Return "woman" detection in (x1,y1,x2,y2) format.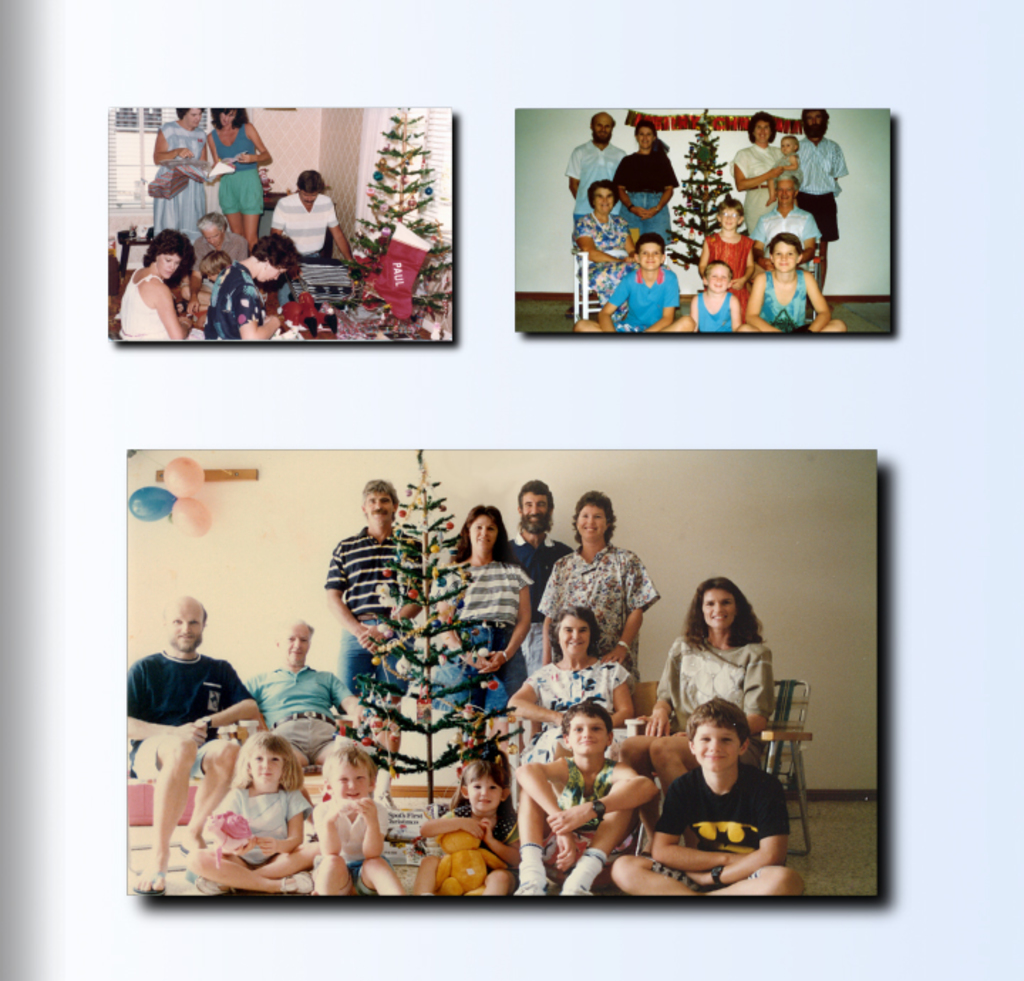
(731,111,785,236).
